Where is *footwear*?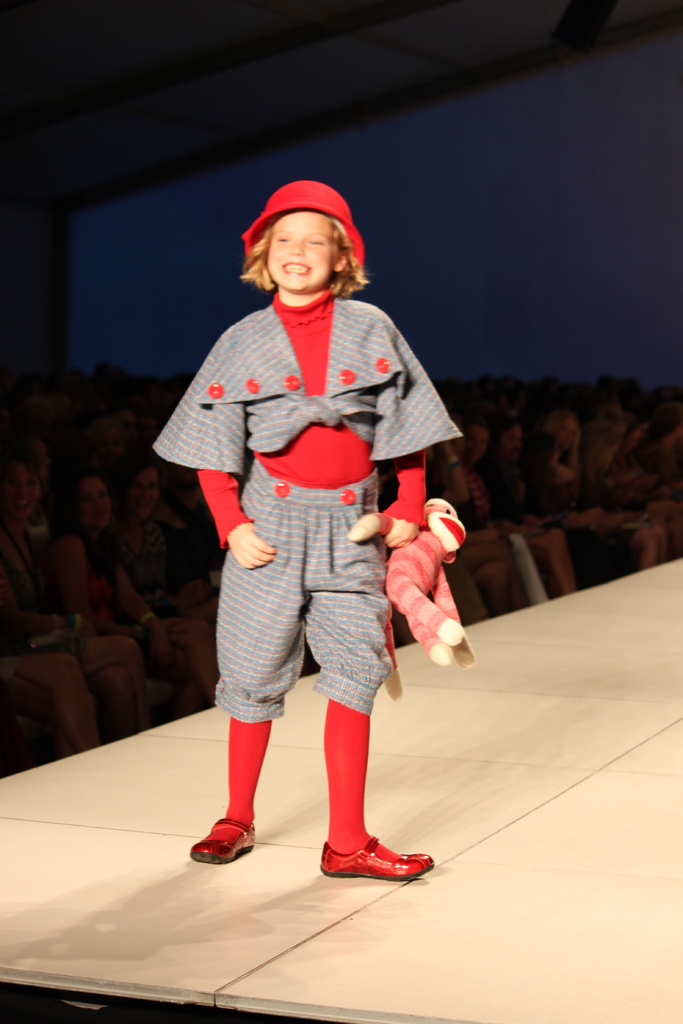
x1=191, y1=818, x2=256, y2=863.
